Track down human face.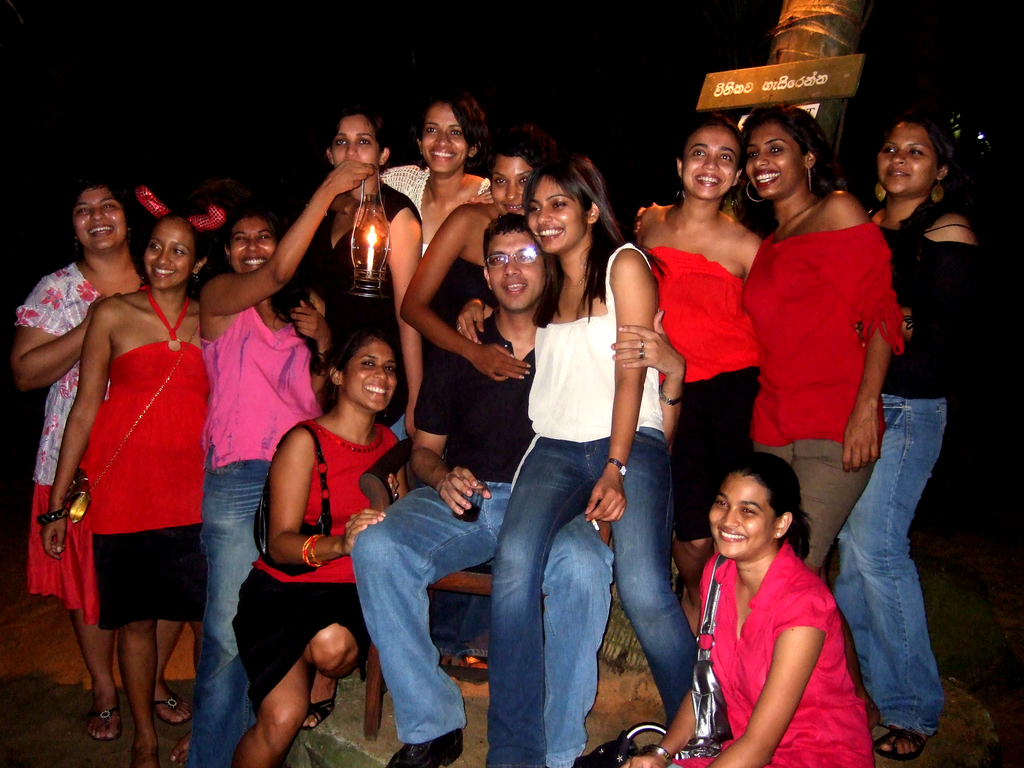
Tracked to (531,175,584,246).
